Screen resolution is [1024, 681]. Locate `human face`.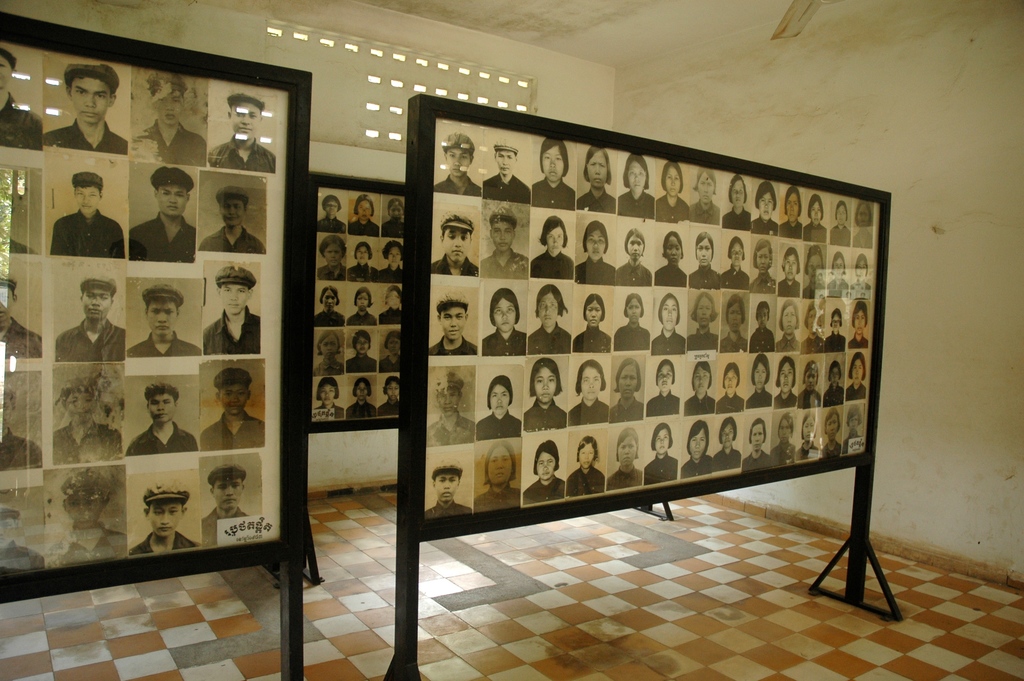
locate(687, 429, 705, 461).
